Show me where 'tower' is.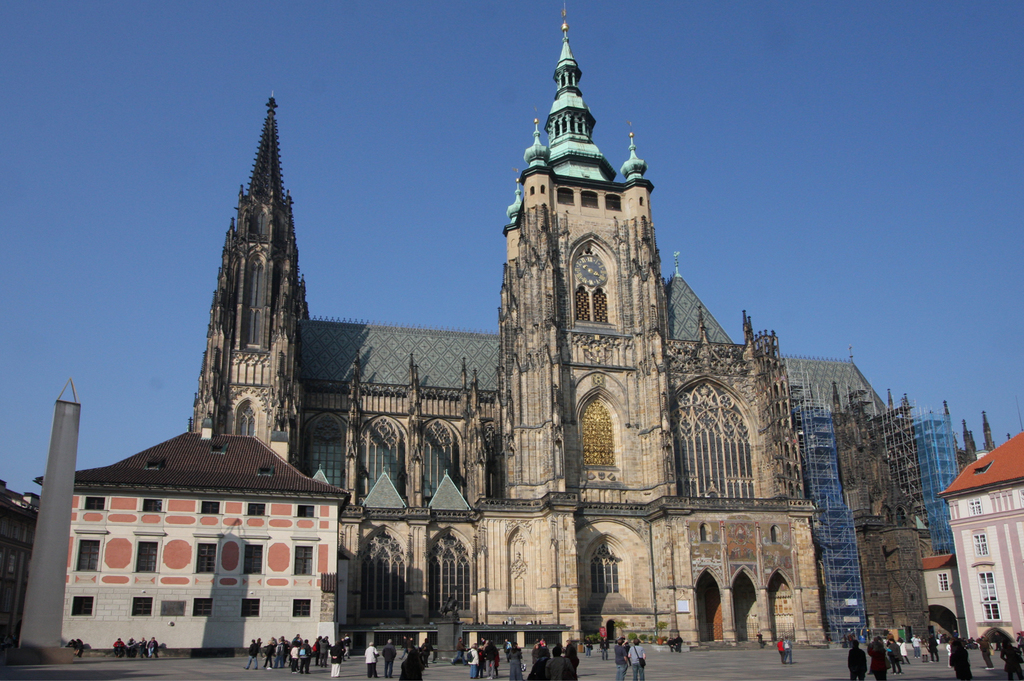
'tower' is at box=[483, 4, 710, 524].
